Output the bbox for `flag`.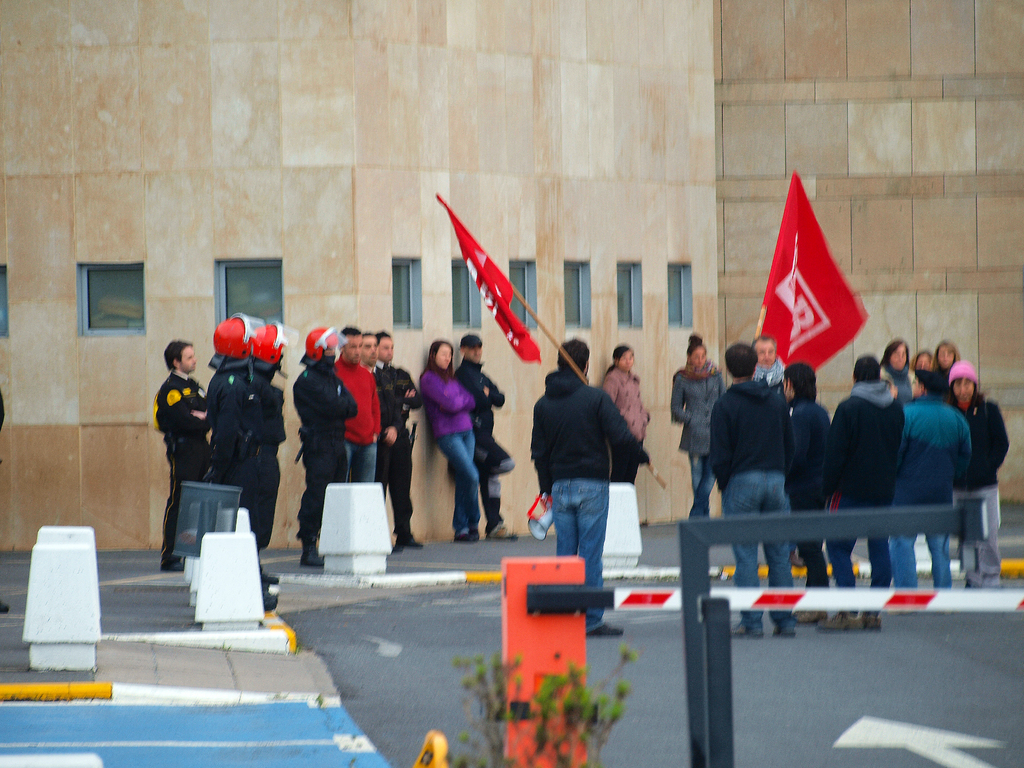
[439,186,547,367].
